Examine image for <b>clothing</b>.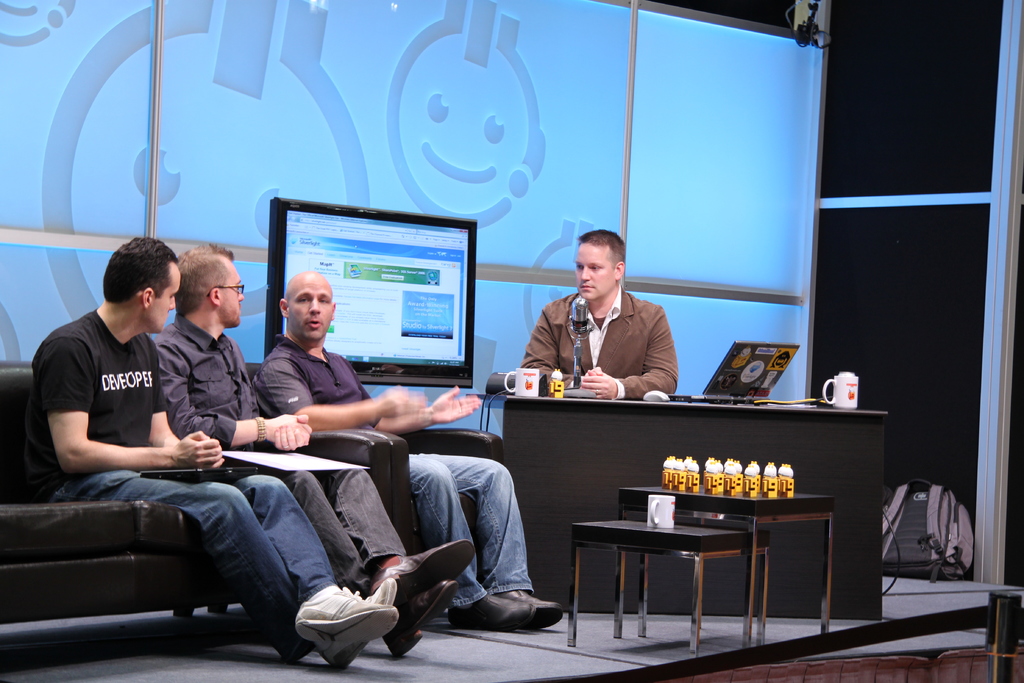
Examination result: 253 339 529 603.
